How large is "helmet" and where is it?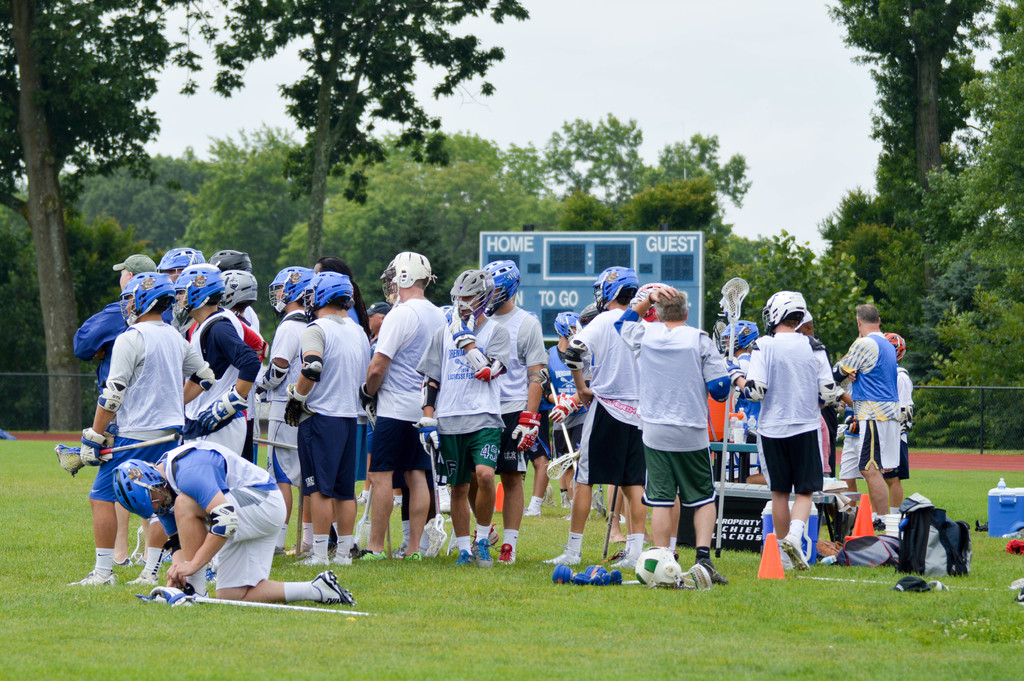
Bounding box: detection(209, 251, 252, 275).
